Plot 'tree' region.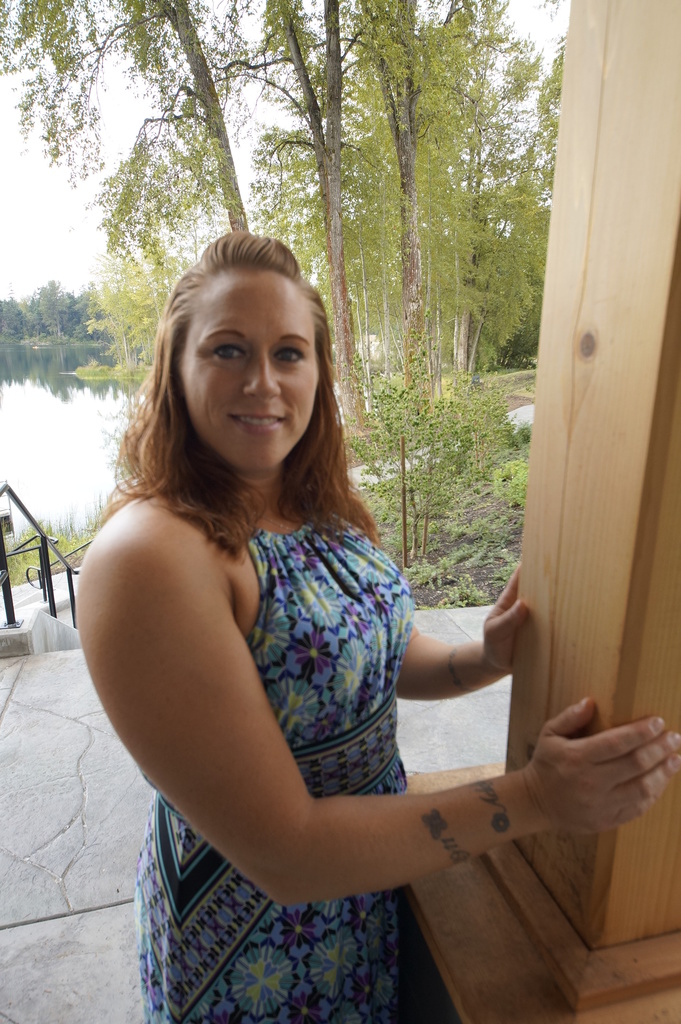
Plotted at <bbox>26, 273, 68, 337</bbox>.
